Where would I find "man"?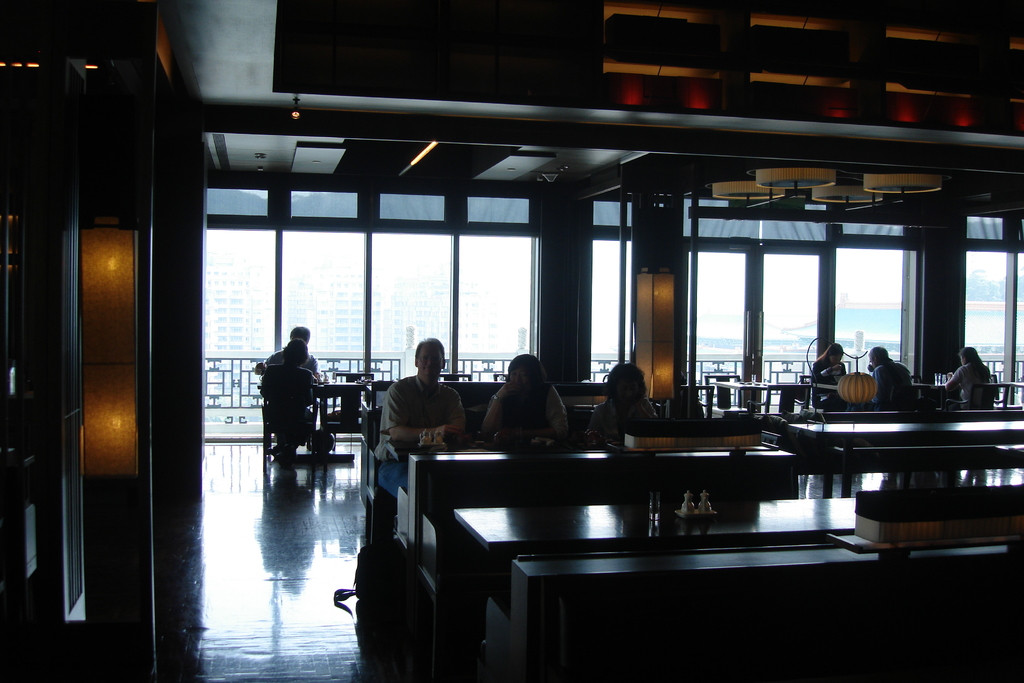
At (867,344,912,404).
